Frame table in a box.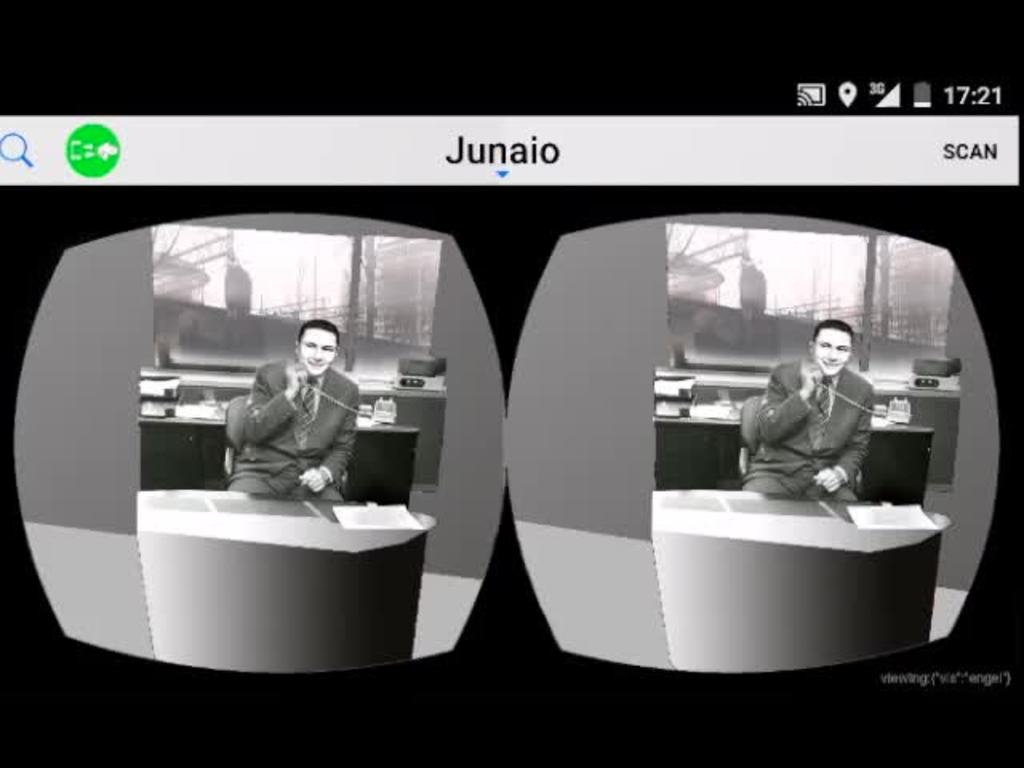
l=654, t=402, r=936, b=506.
